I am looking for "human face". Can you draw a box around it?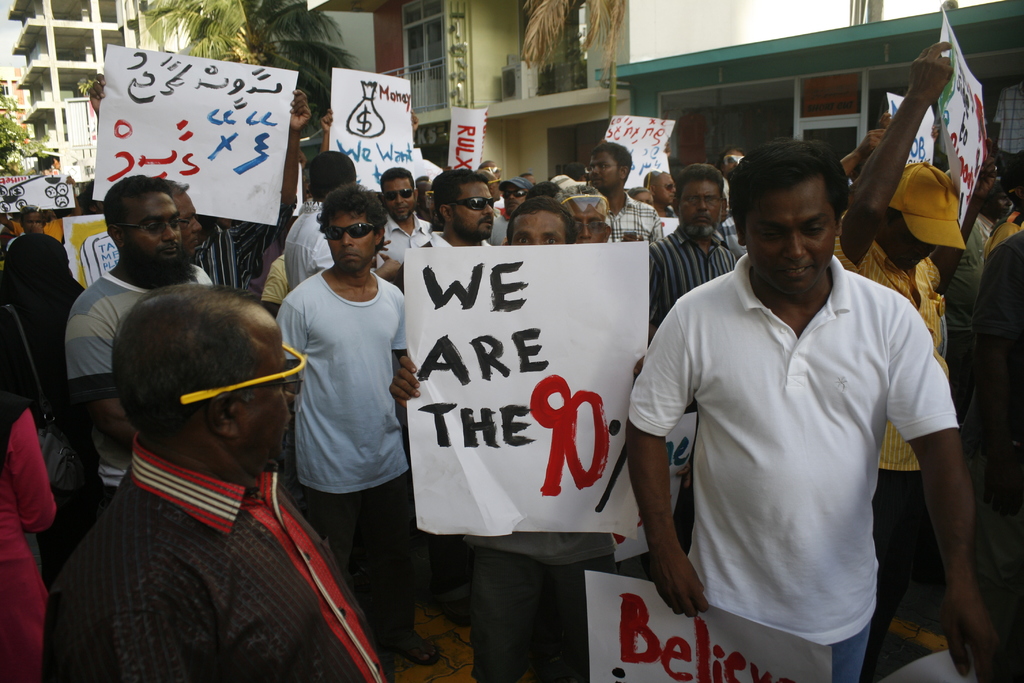
Sure, the bounding box is pyautogui.locateOnScreen(576, 208, 602, 240).
